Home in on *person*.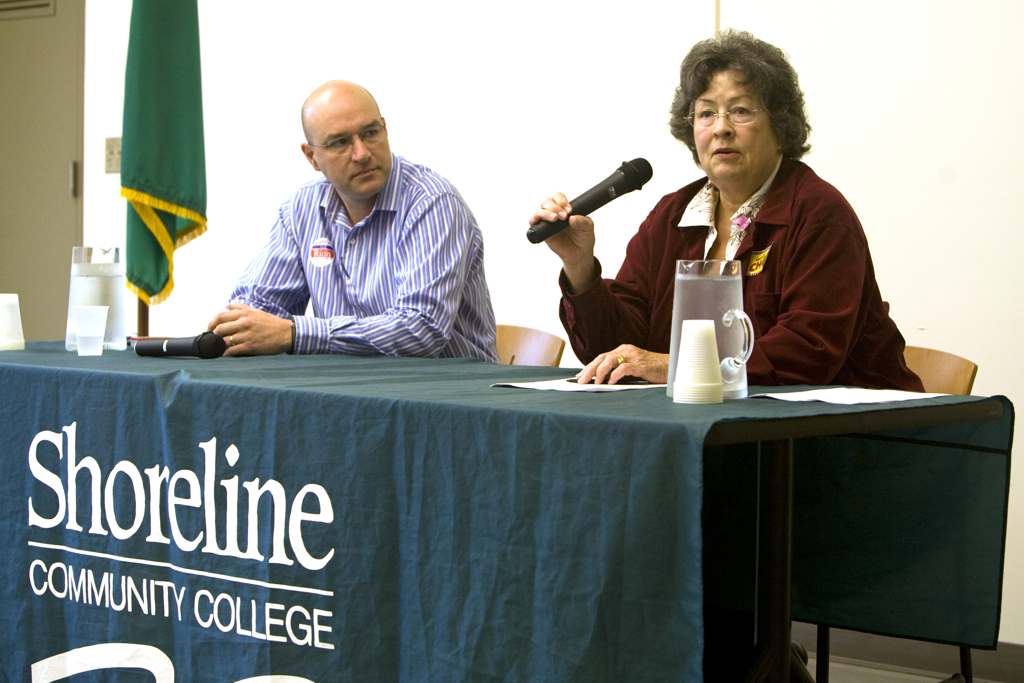
Homed in at bbox=[535, 22, 926, 395].
